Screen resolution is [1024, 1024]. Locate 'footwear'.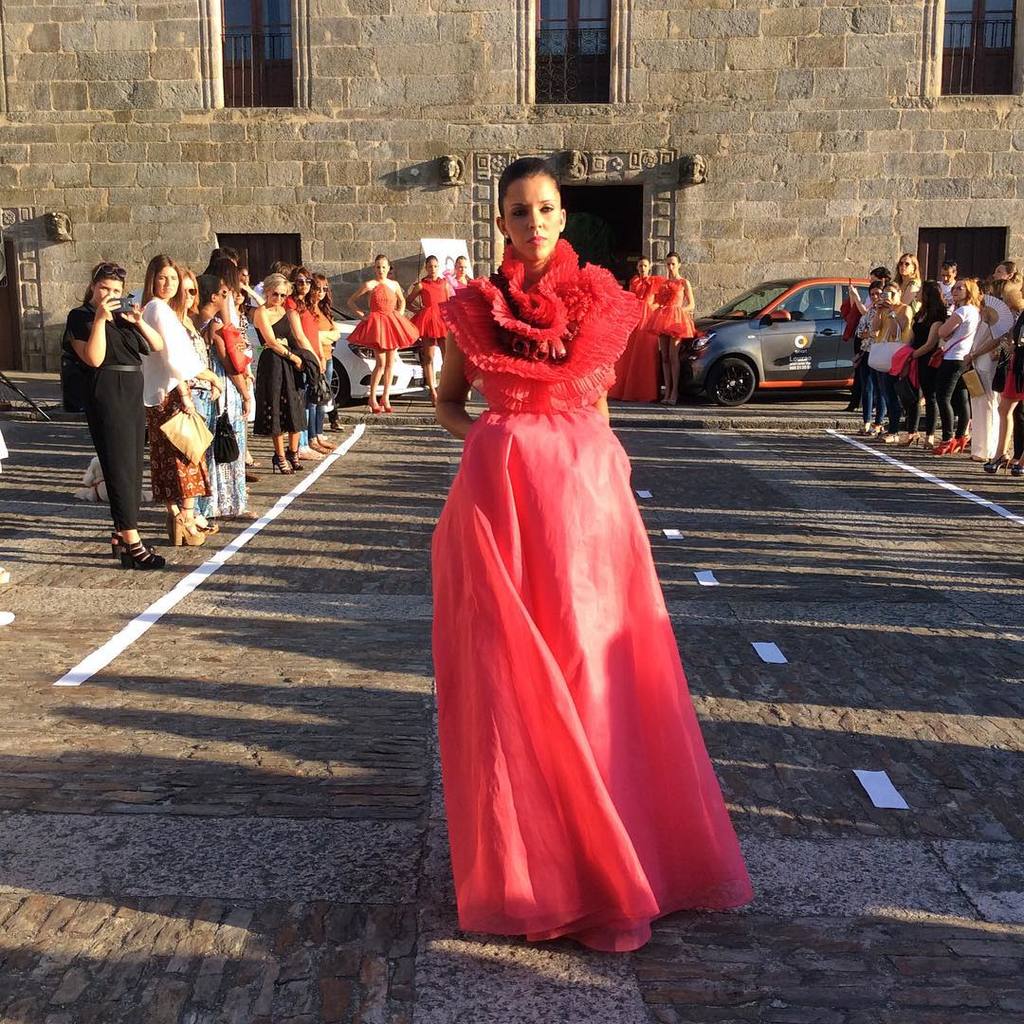
crop(233, 503, 263, 516).
